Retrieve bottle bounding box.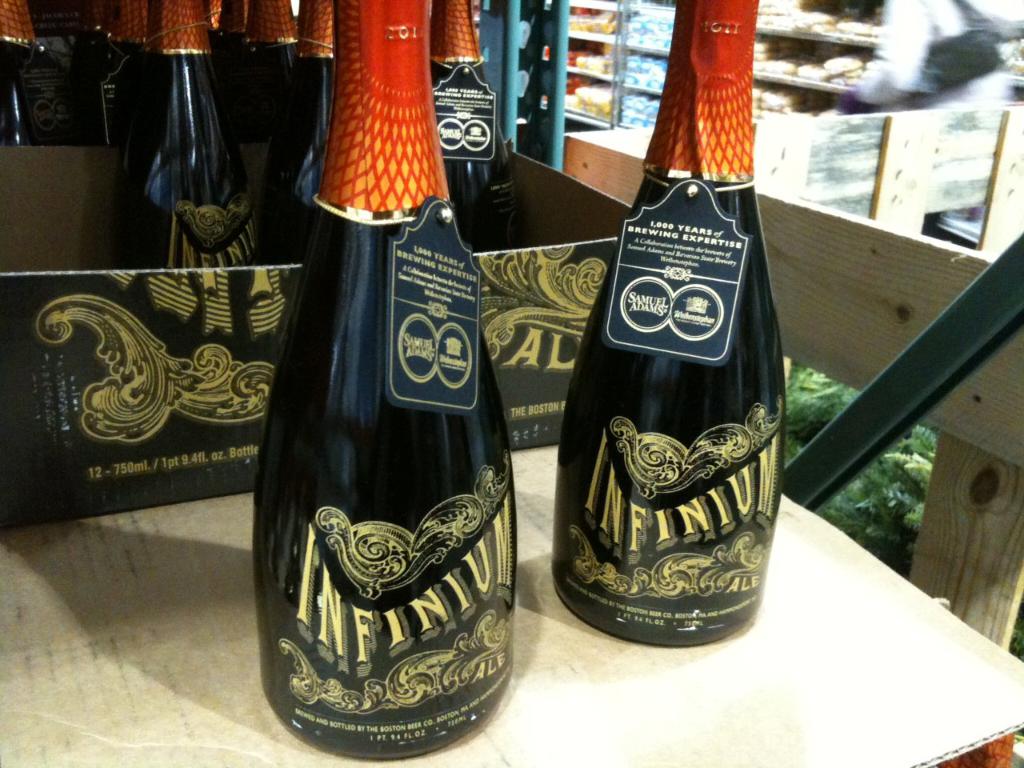
Bounding box: x1=264 y1=3 x2=336 y2=268.
